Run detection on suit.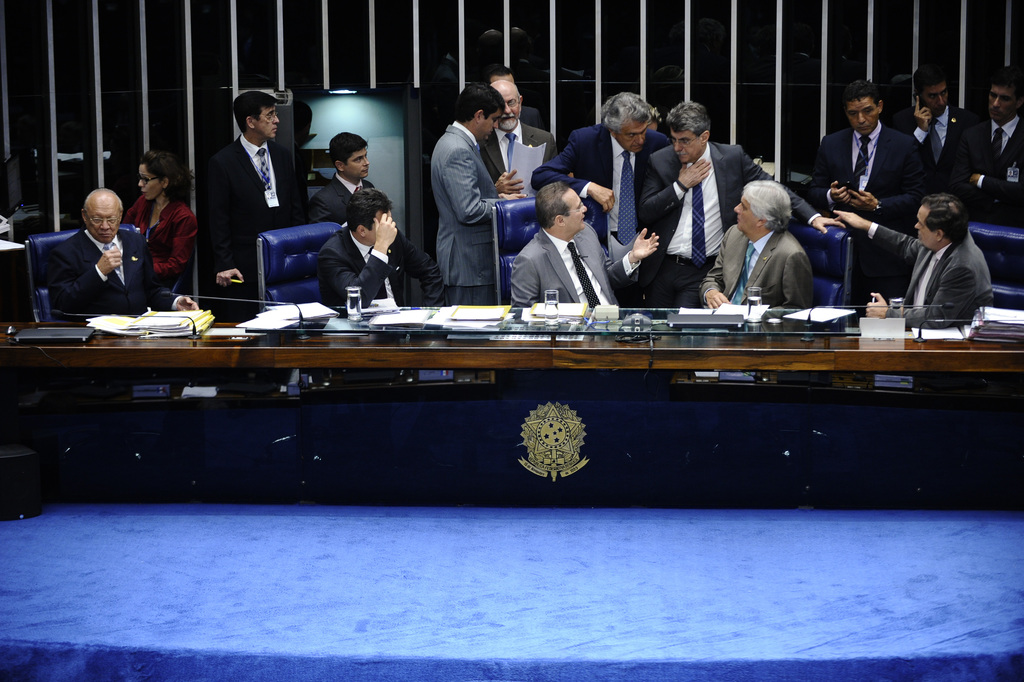
Result: 527 122 674 304.
